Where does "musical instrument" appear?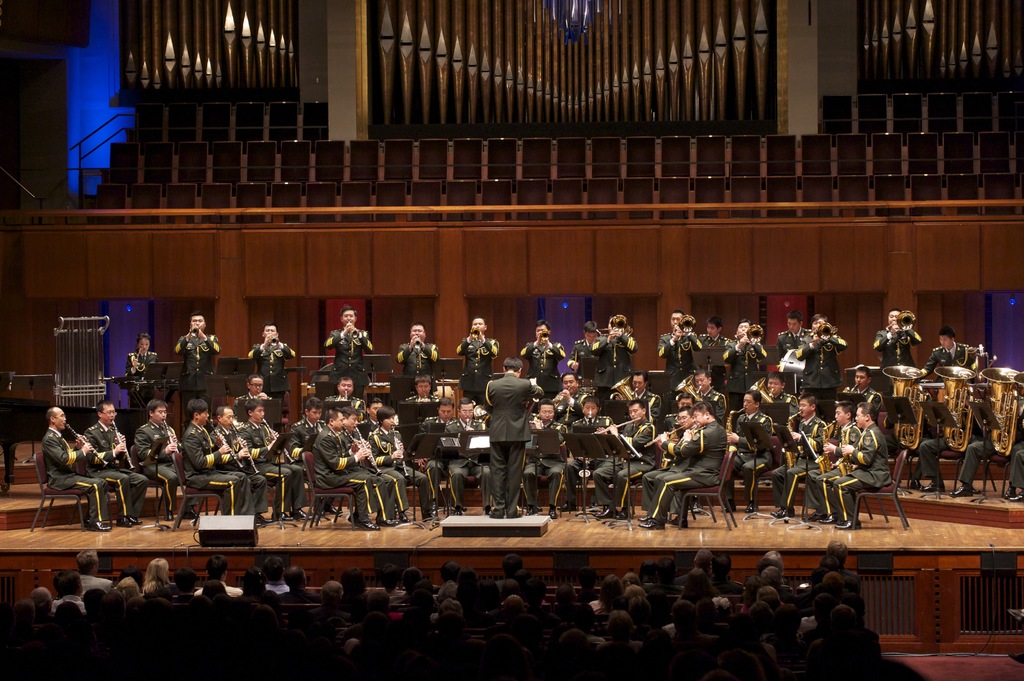
Appears at [left=155, top=419, right=176, bottom=454].
